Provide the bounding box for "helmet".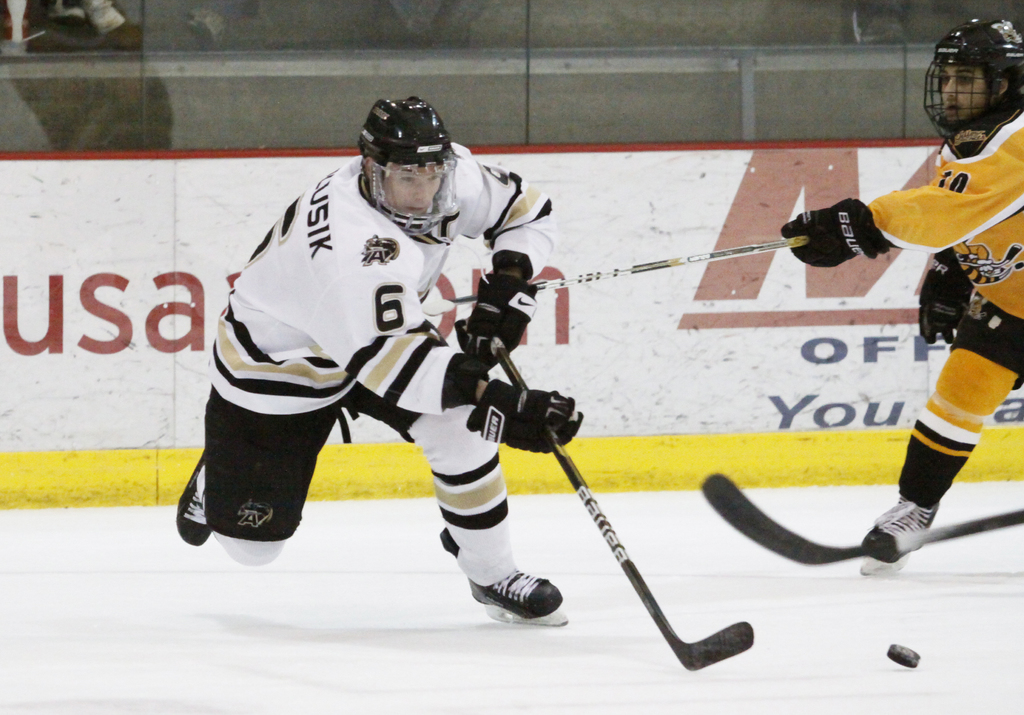
<box>915,17,1023,157</box>.
